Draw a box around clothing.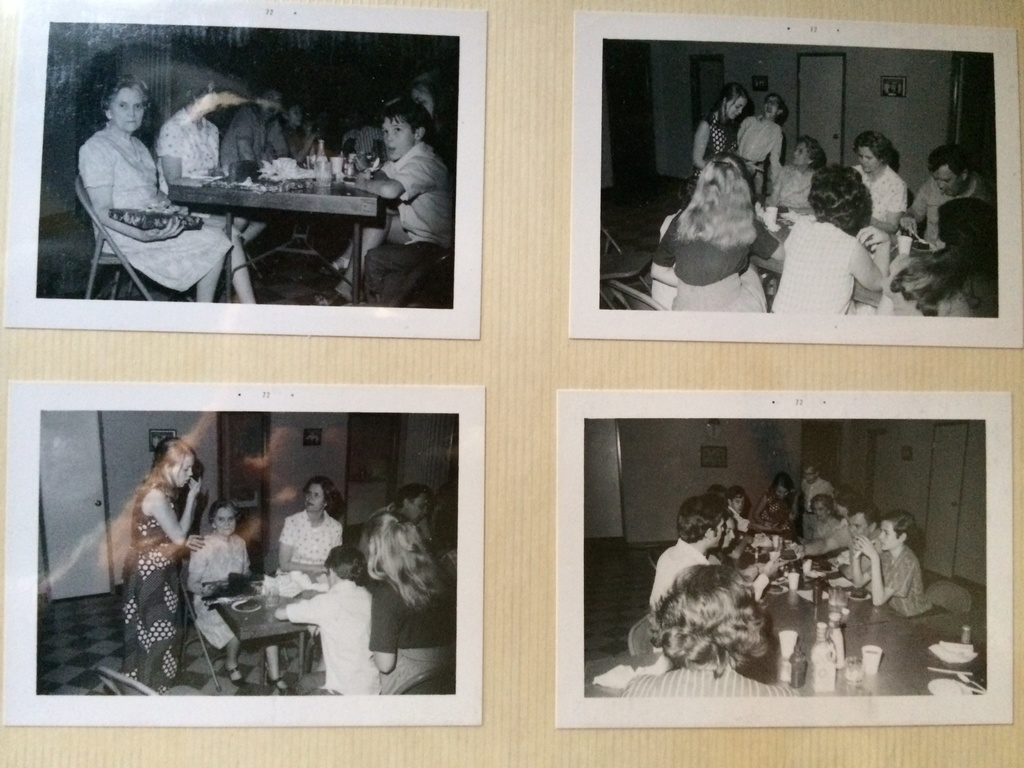
189,524,253,651.
